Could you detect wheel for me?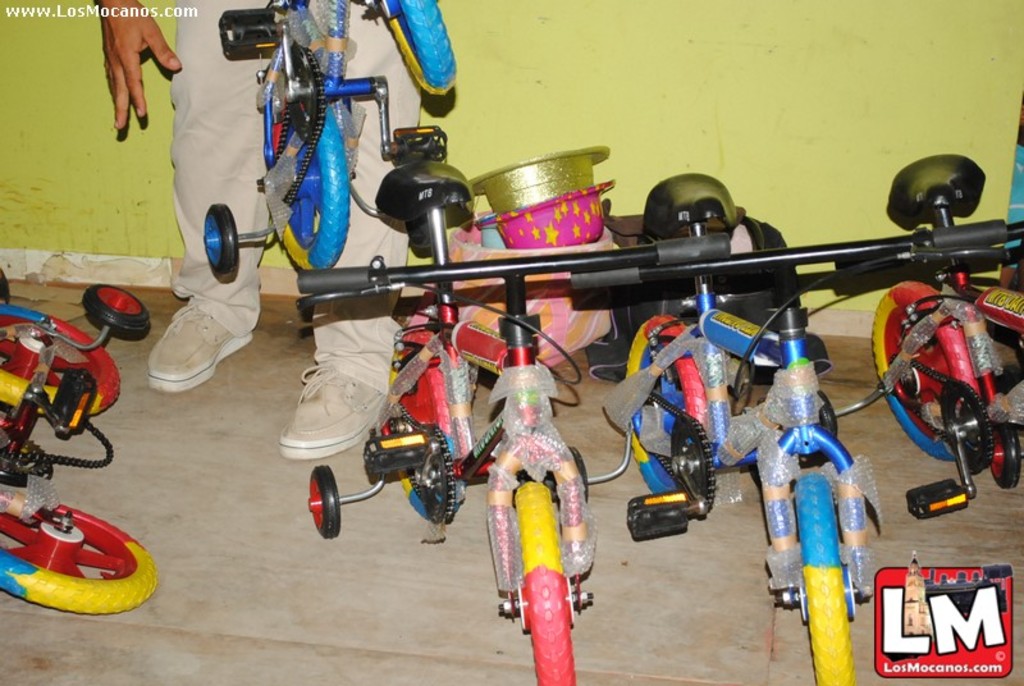
Detection result: [x1=204, y1=203, x2=239, y2=271].
